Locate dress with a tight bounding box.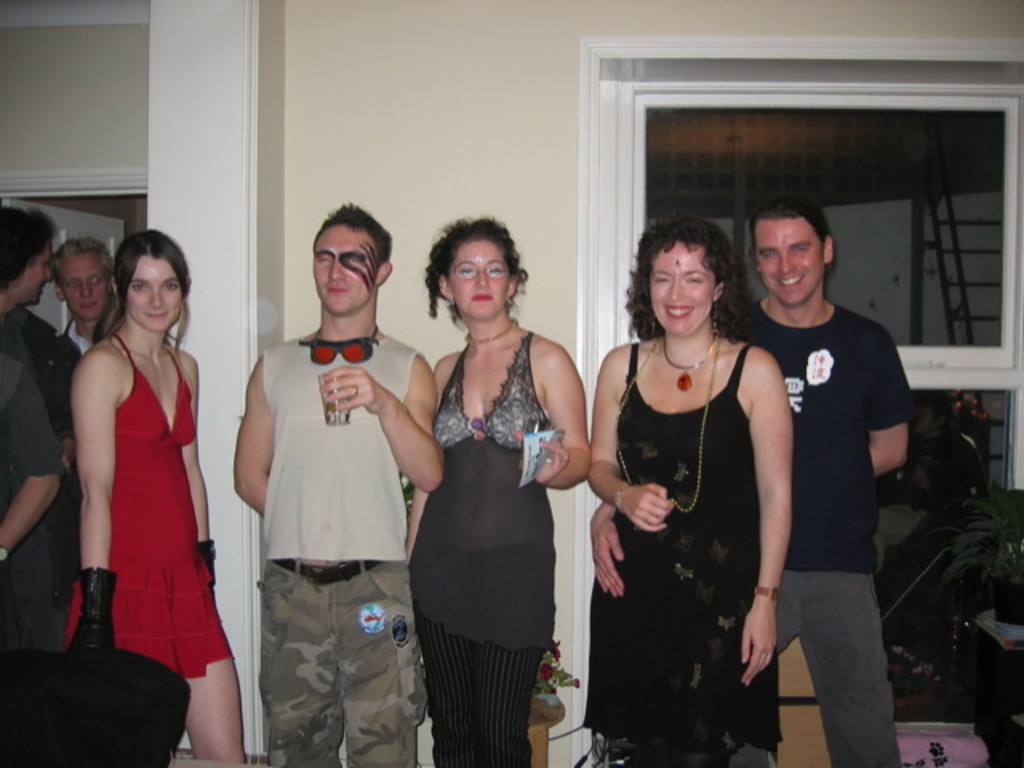
left=590, top=342, right=784, bottom=762.
